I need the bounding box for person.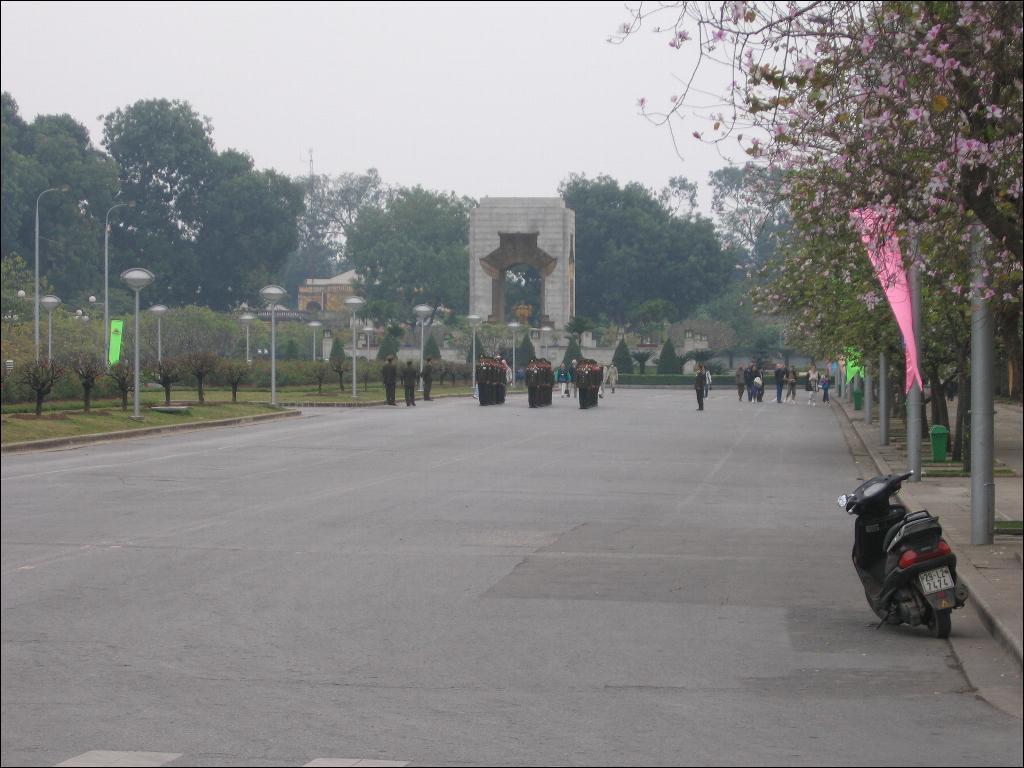
Here it is: left=804, top=365, right=816, bottom=406.
